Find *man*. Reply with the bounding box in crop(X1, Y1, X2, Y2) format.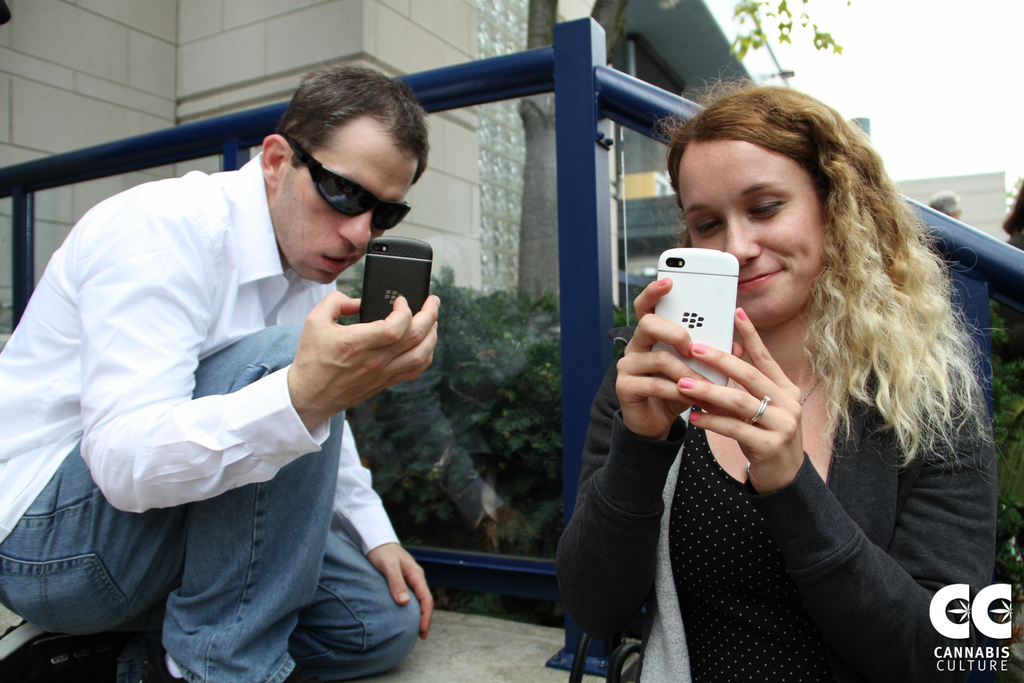
crop(16, 63, 503, 661).
